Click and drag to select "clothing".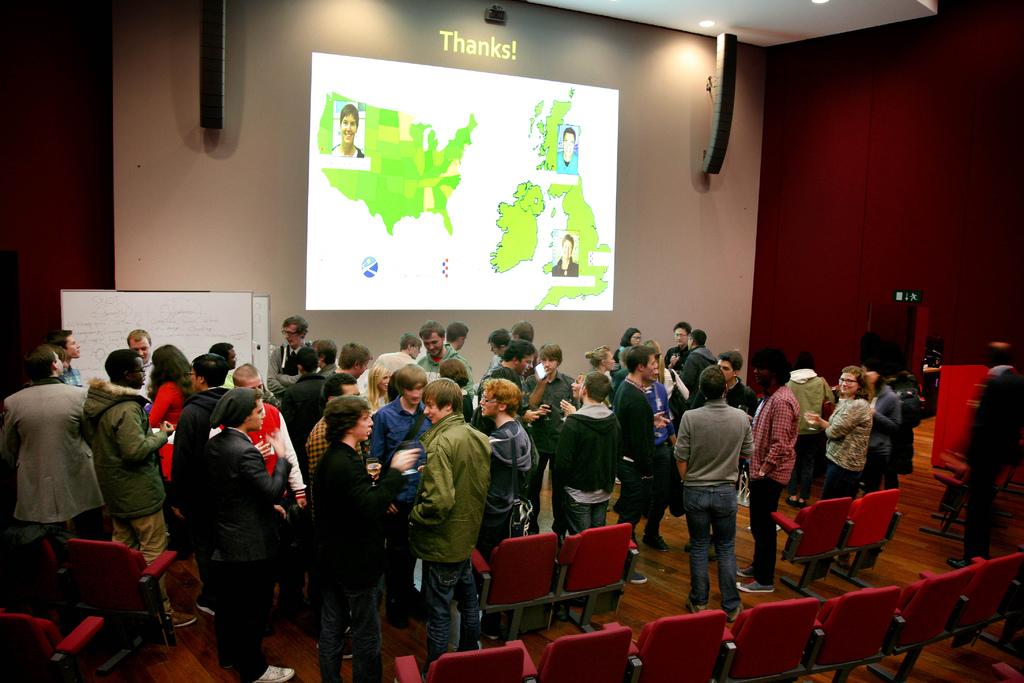
Selection: 922, 352, 950, 415.
